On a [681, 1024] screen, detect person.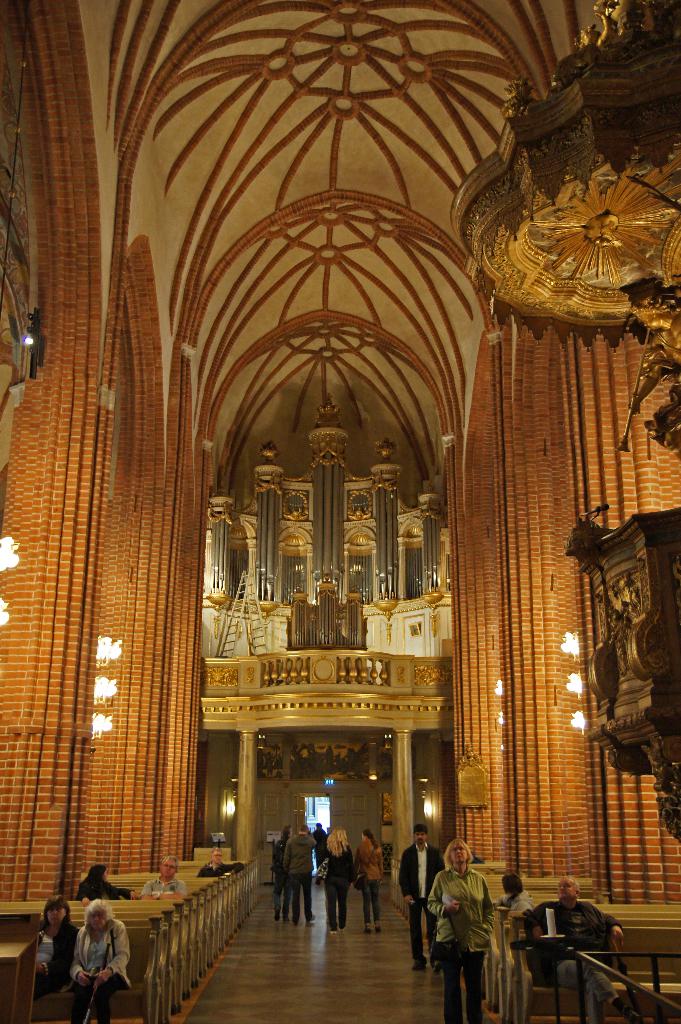
pyautogui.locateOnScreen(395, 825, 442, 967).
